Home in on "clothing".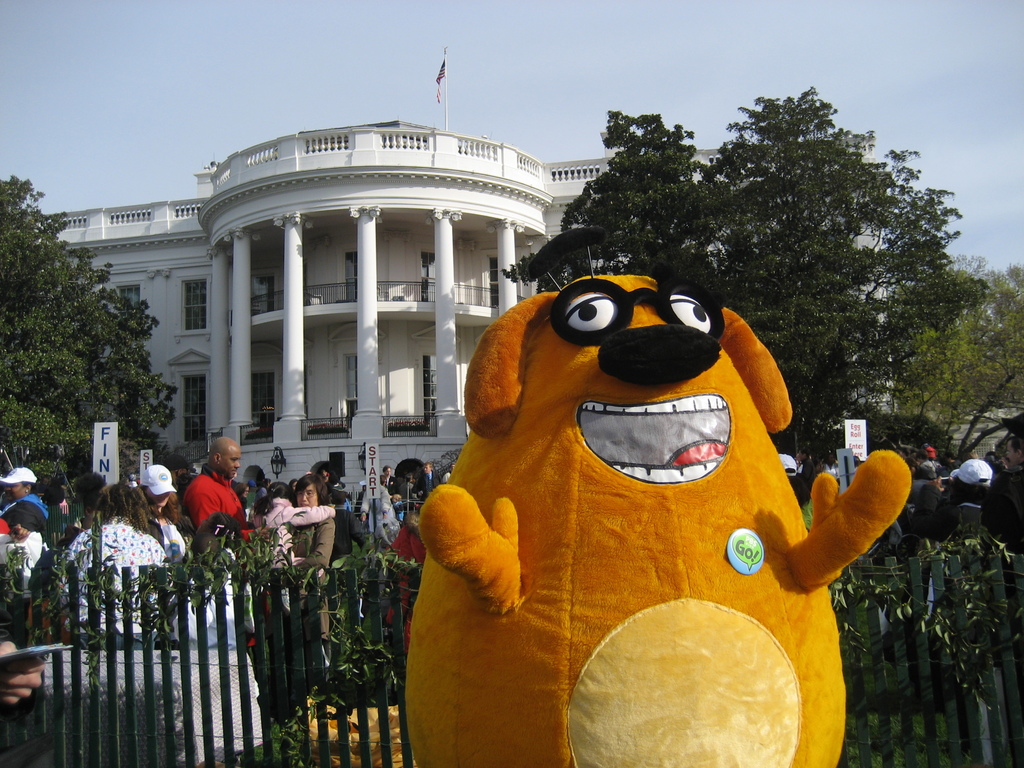
Homed in at (378, 523, 428, 653).
